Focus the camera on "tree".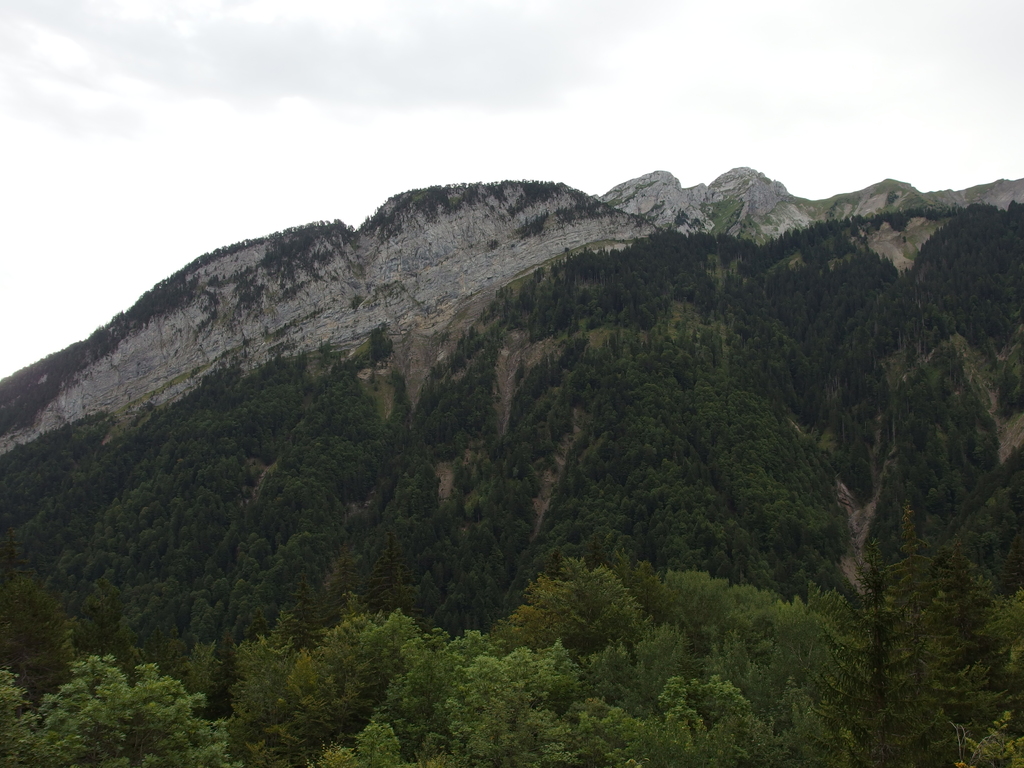
Focus region: crop(201, 615, 215, 648).
